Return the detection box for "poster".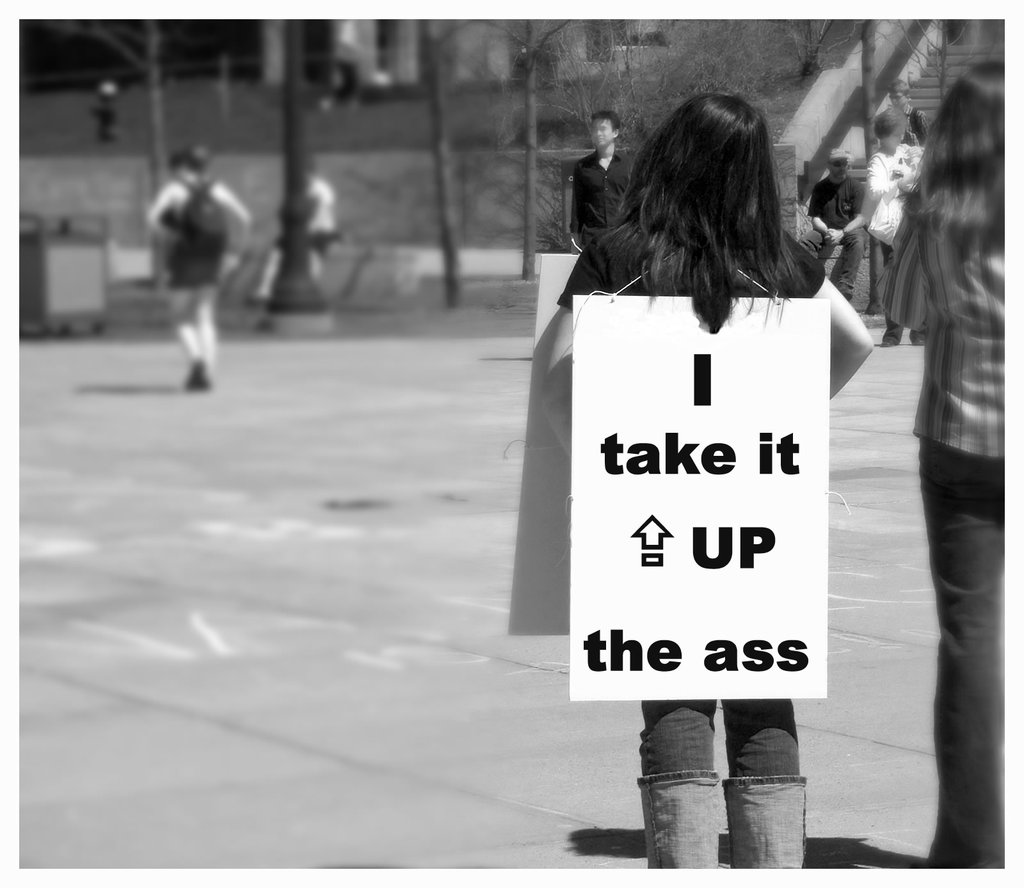
bbox(570, 301, 827, 704).
